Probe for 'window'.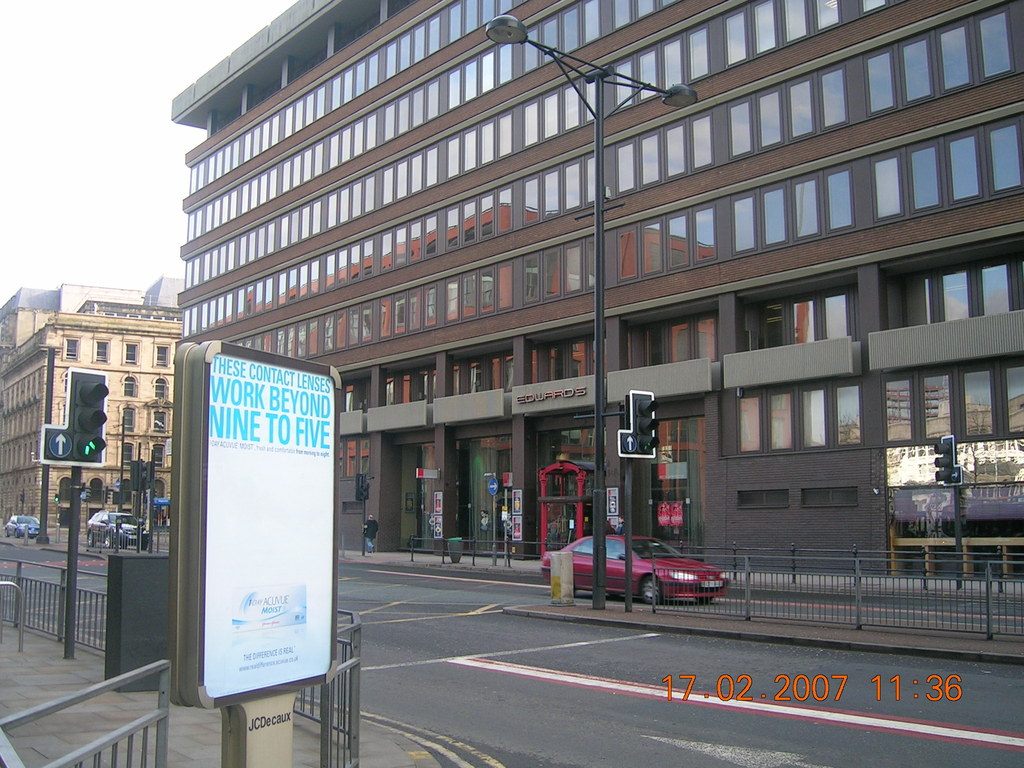
Probe result: 118 376 134 396.
